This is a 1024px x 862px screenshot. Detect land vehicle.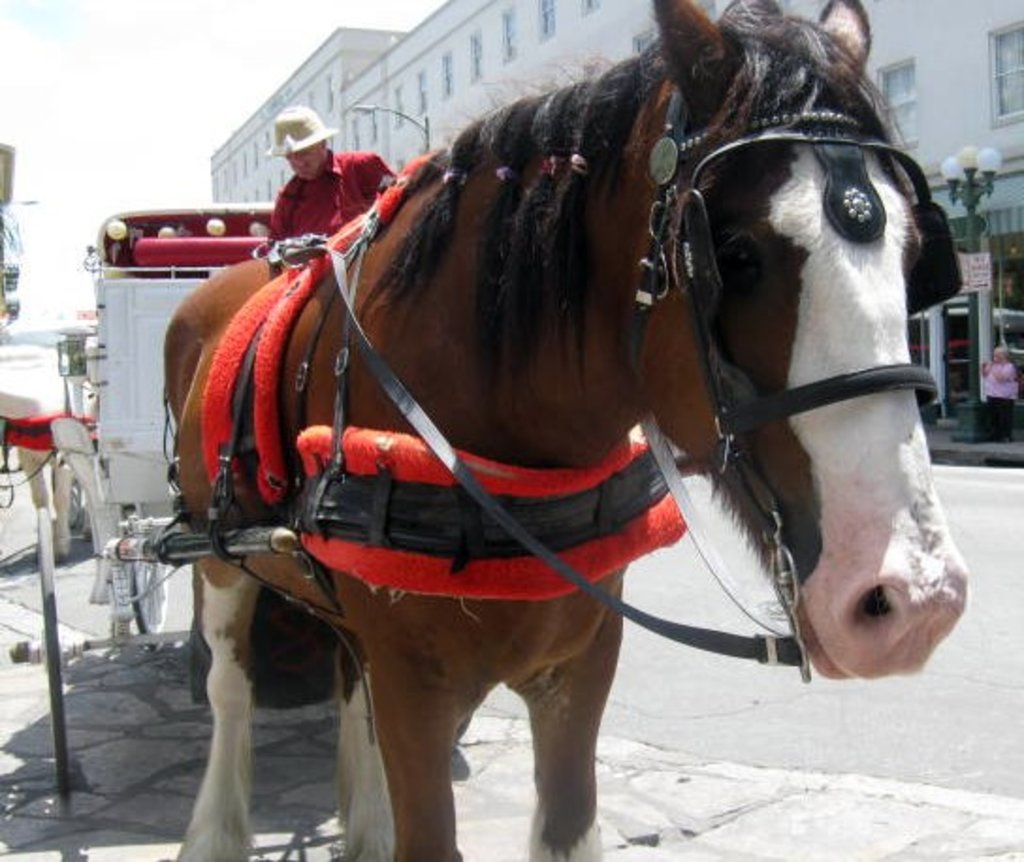
(x1=8, y1=0, x2=971, y2=860).
